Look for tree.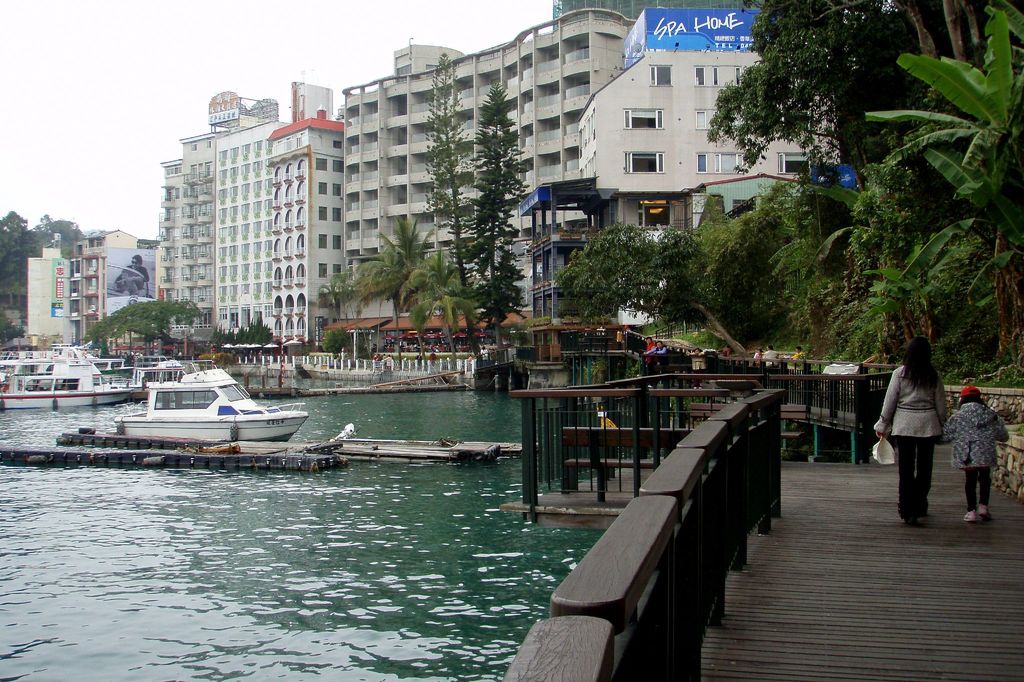
Found: {"x1": 566, "y1": 224, "x2": 653, "y2": 374}.
